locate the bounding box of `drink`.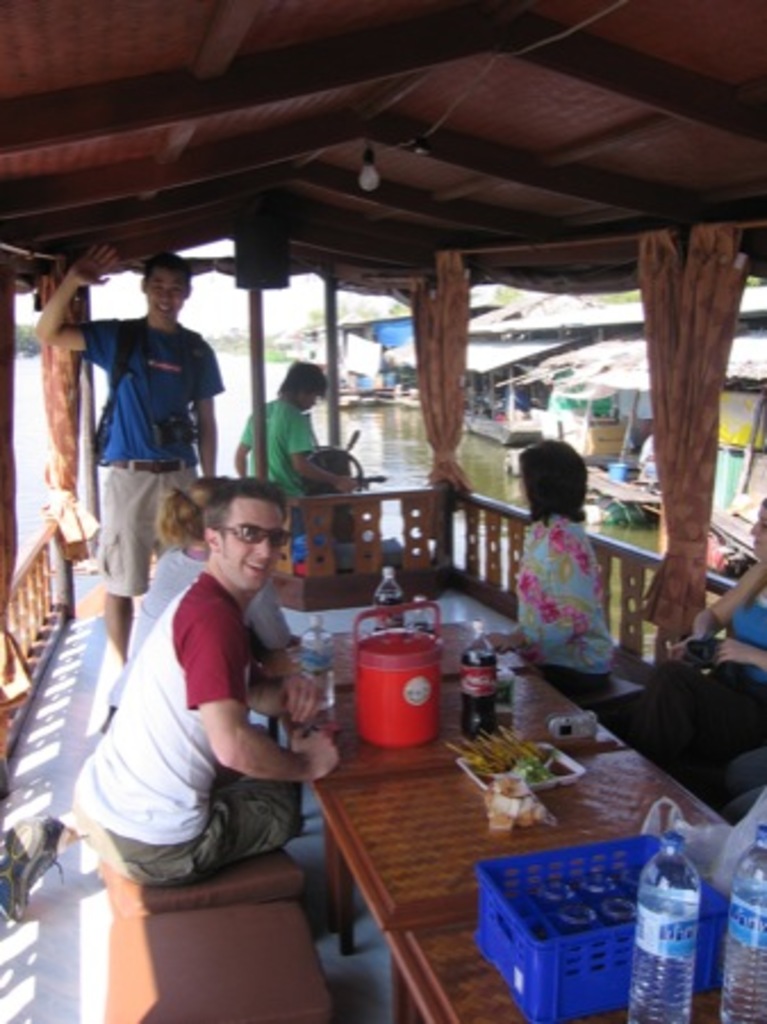
Bounding box: (615,808,719,1006).
